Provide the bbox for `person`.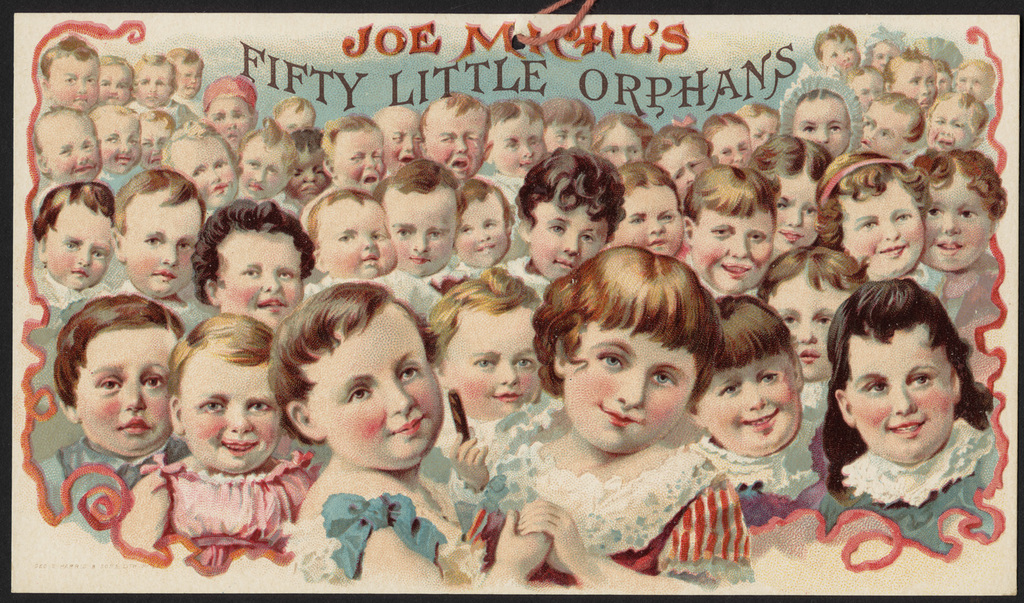
box=[810, 147, 927, 291].
